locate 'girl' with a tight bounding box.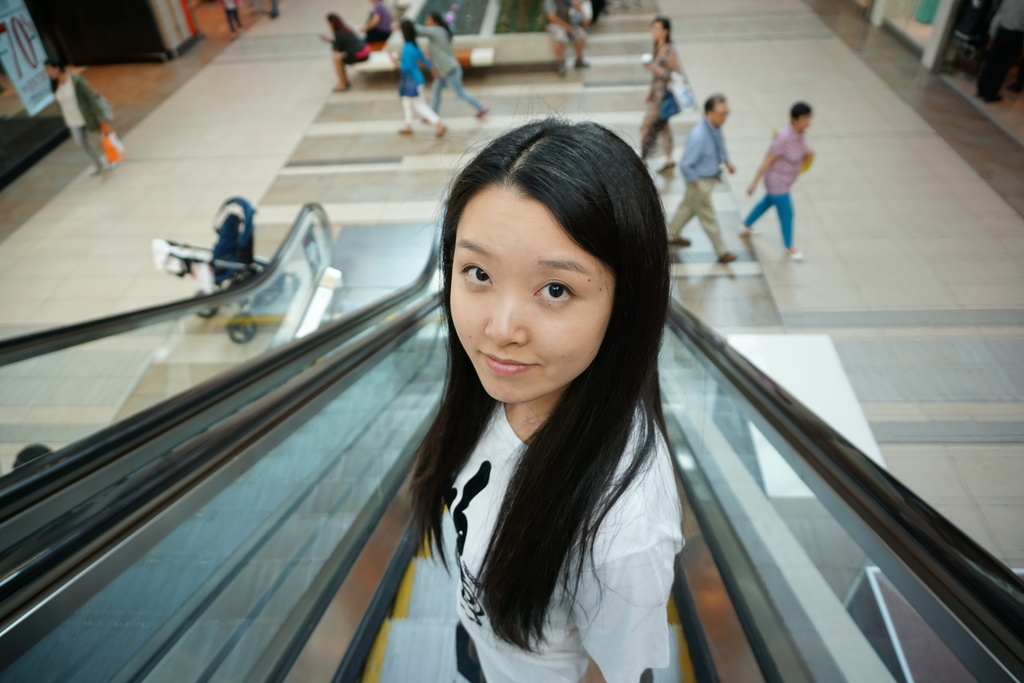
[406, 105, 684, 682].
